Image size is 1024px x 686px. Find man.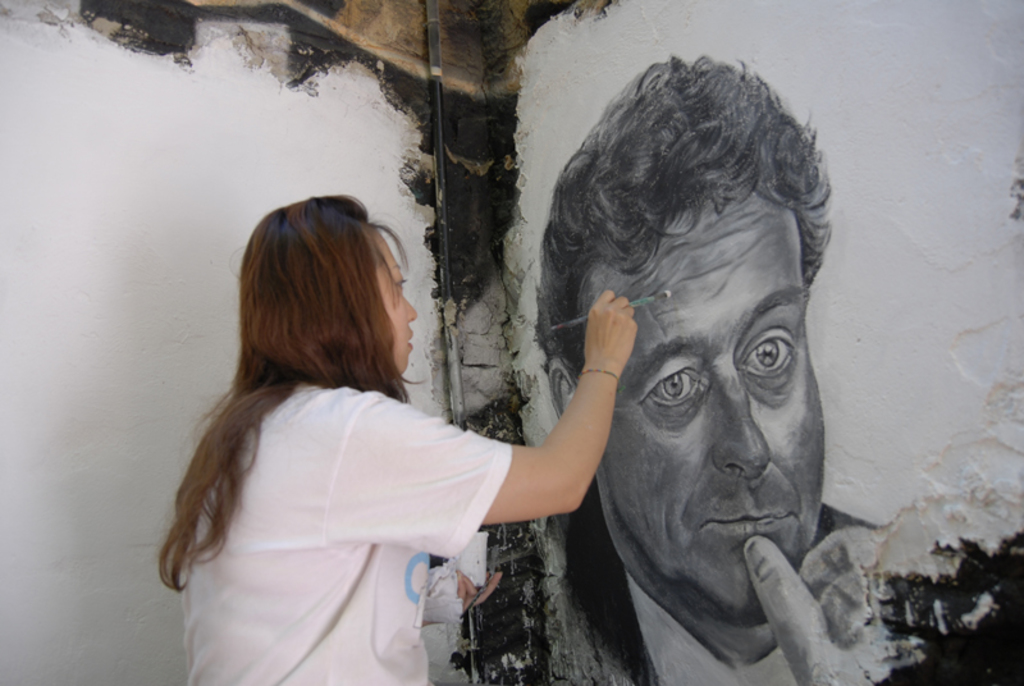
[453, 35, 909, 685].
